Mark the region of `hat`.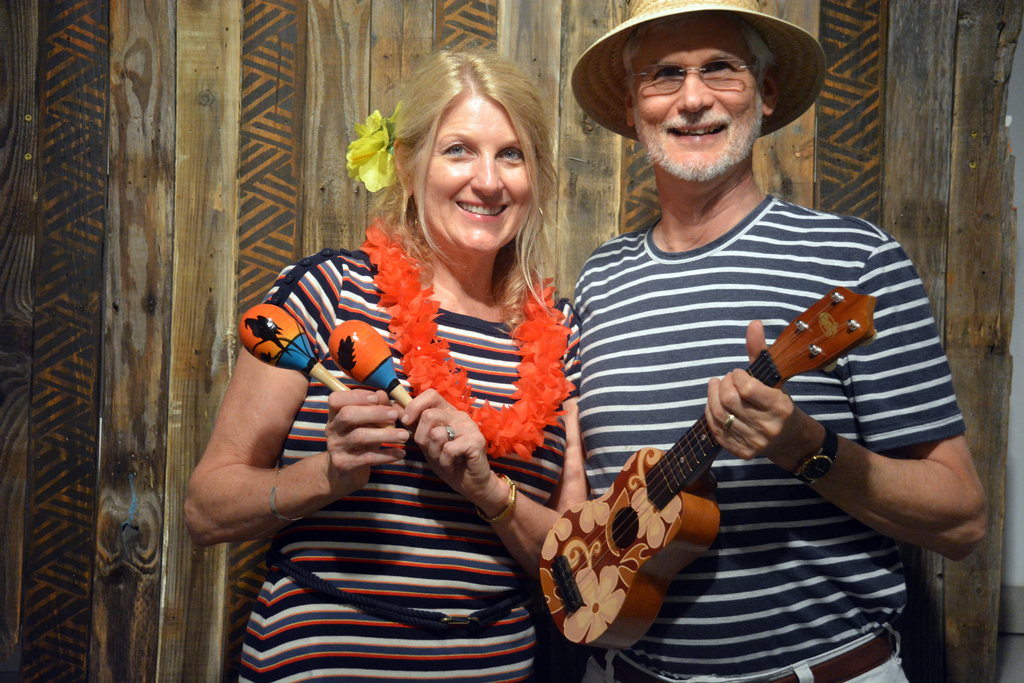
Region: BBox(570, 0, 831, 143).
